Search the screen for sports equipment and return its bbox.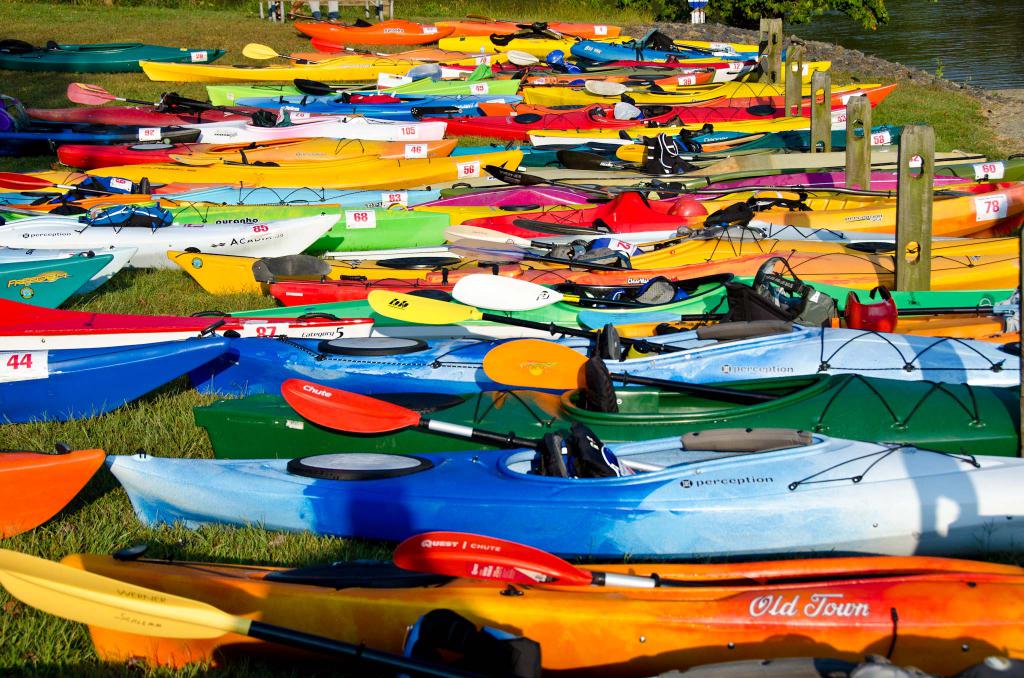
Found: select_region(515, 221, 636, 234).
